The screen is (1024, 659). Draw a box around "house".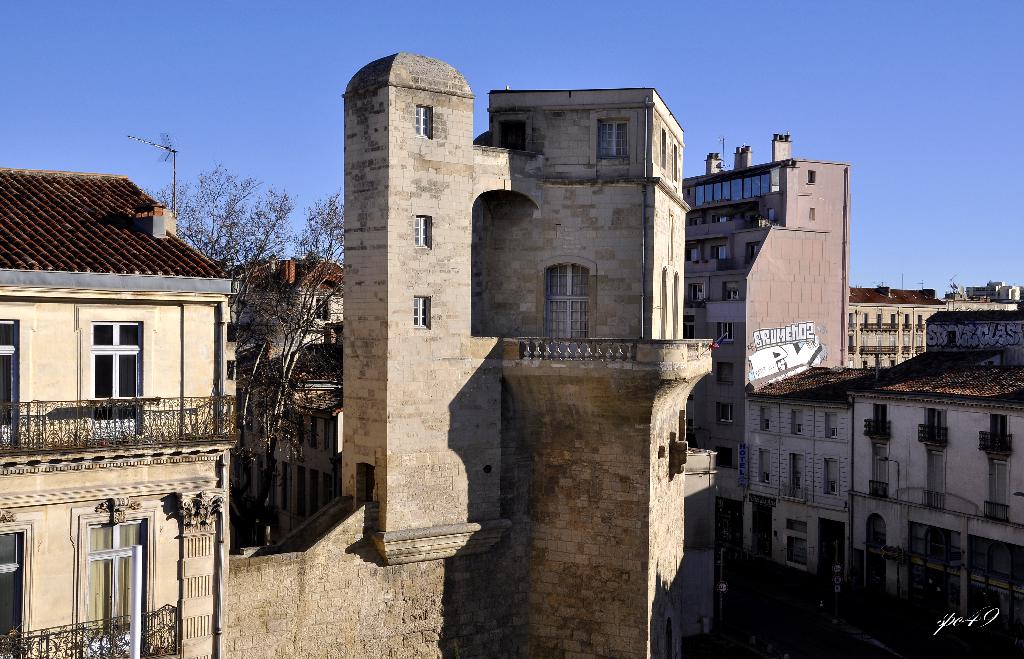
<region>919, 275, 1023, 368</region>.
